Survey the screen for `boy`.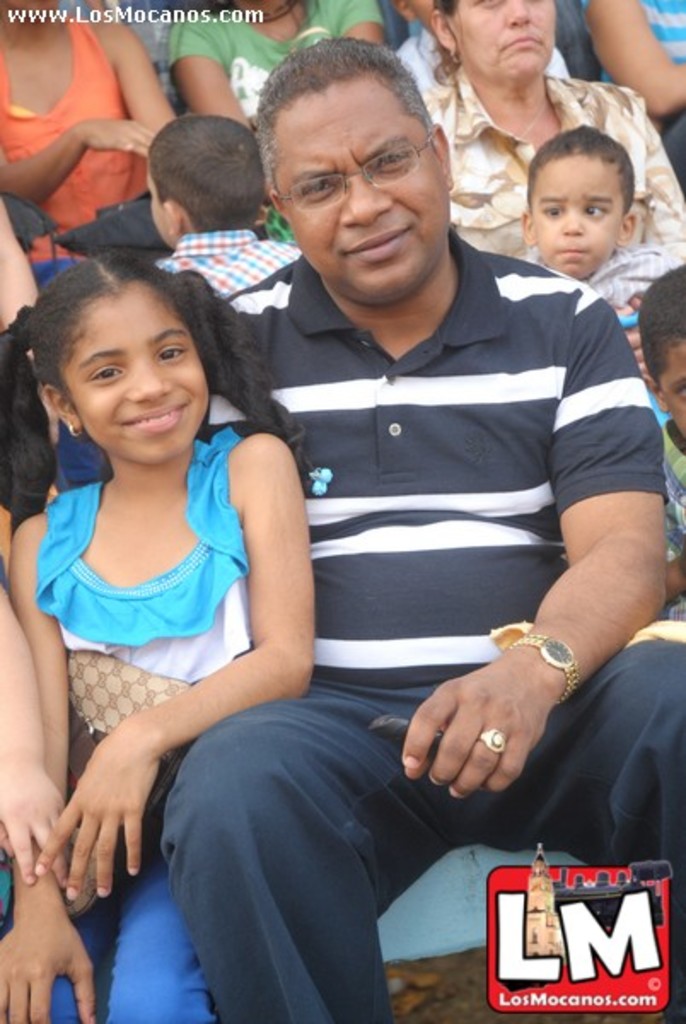
Survey found: region(621, 259, 684, 625).
